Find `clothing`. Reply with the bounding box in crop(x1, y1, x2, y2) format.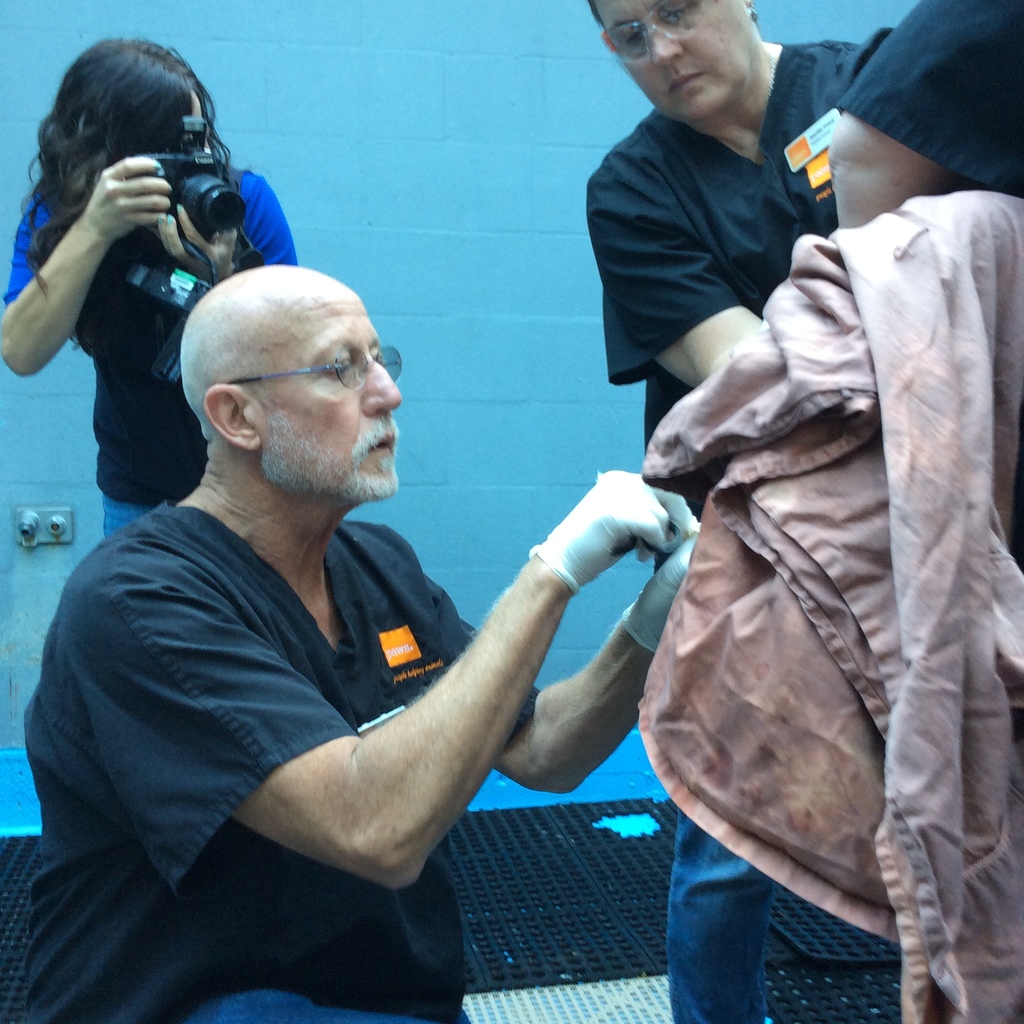
crop(657, 796, 809, 1023).
